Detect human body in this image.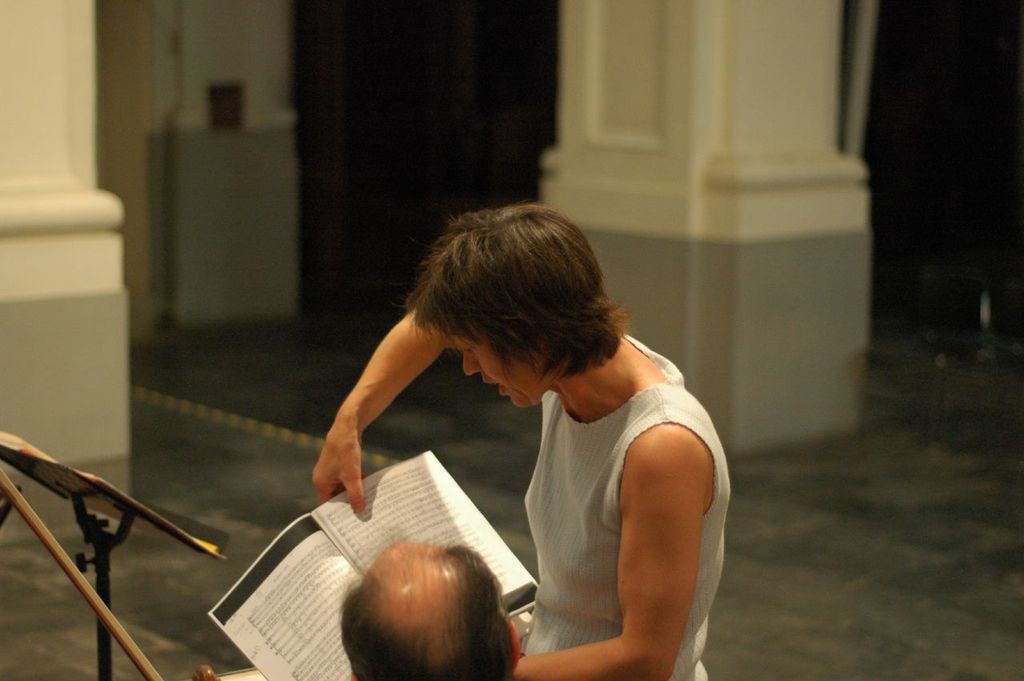
Detection: {"left": 274, "top": 201, "right": 758, "bottom": 667}.
